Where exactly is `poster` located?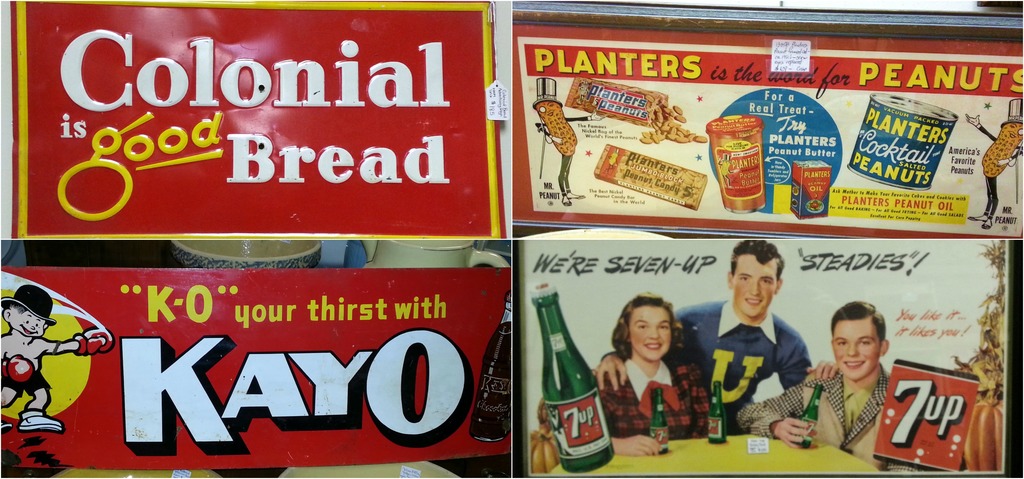
Its bounding box is <bbox>1, 0, 502, 239</bbox>.
